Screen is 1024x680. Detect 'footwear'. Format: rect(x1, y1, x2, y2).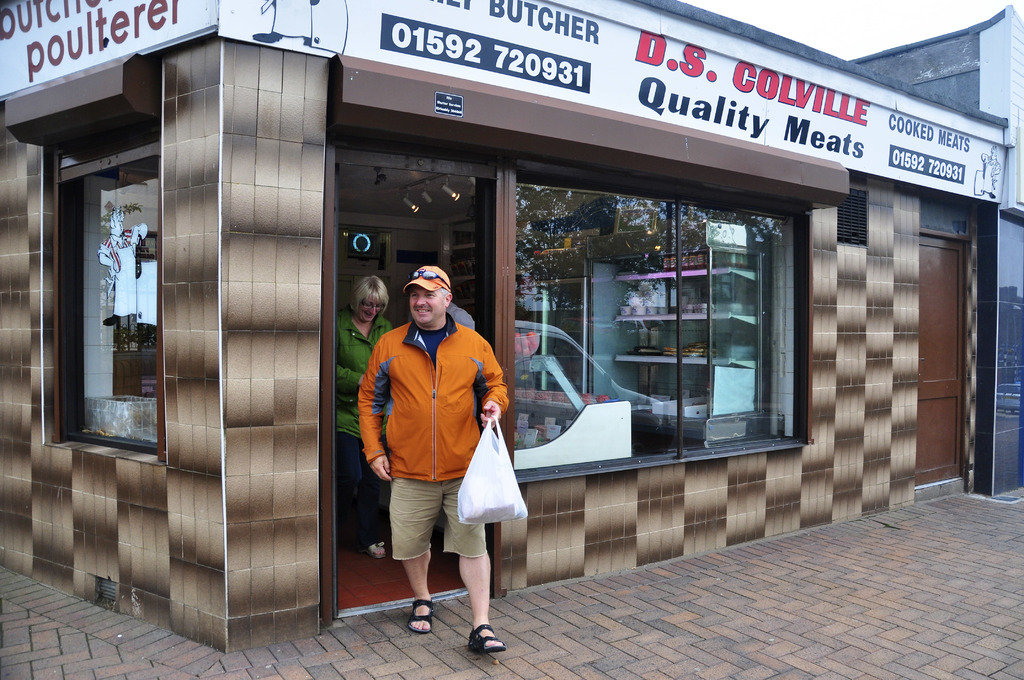
rect(366, 539, 391, 560).
